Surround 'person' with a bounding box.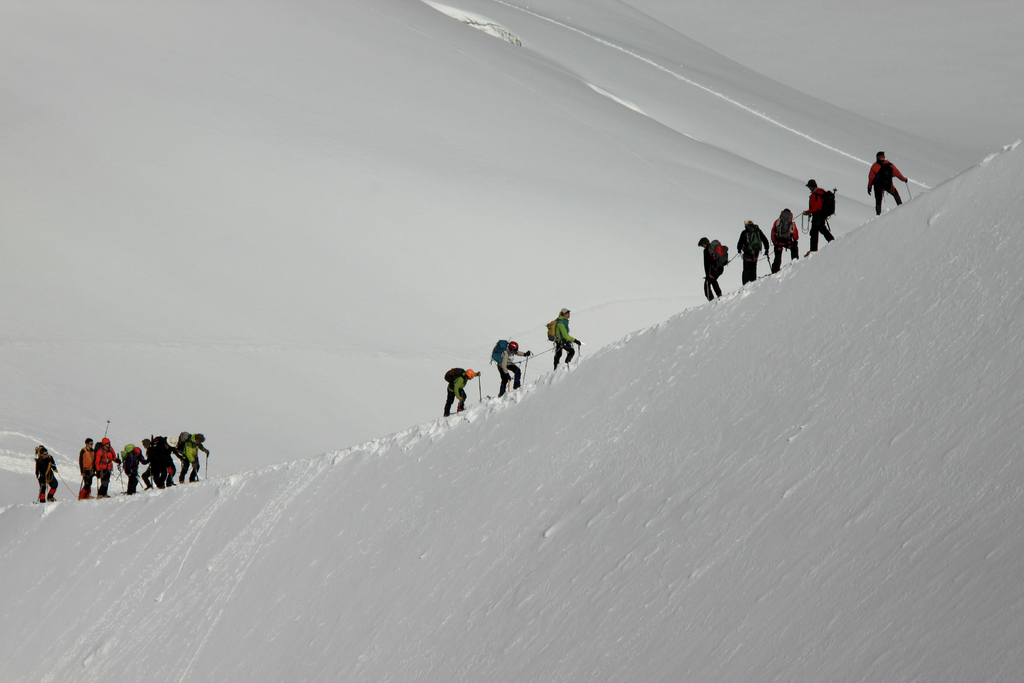
box(176, 432, 209, 484).
